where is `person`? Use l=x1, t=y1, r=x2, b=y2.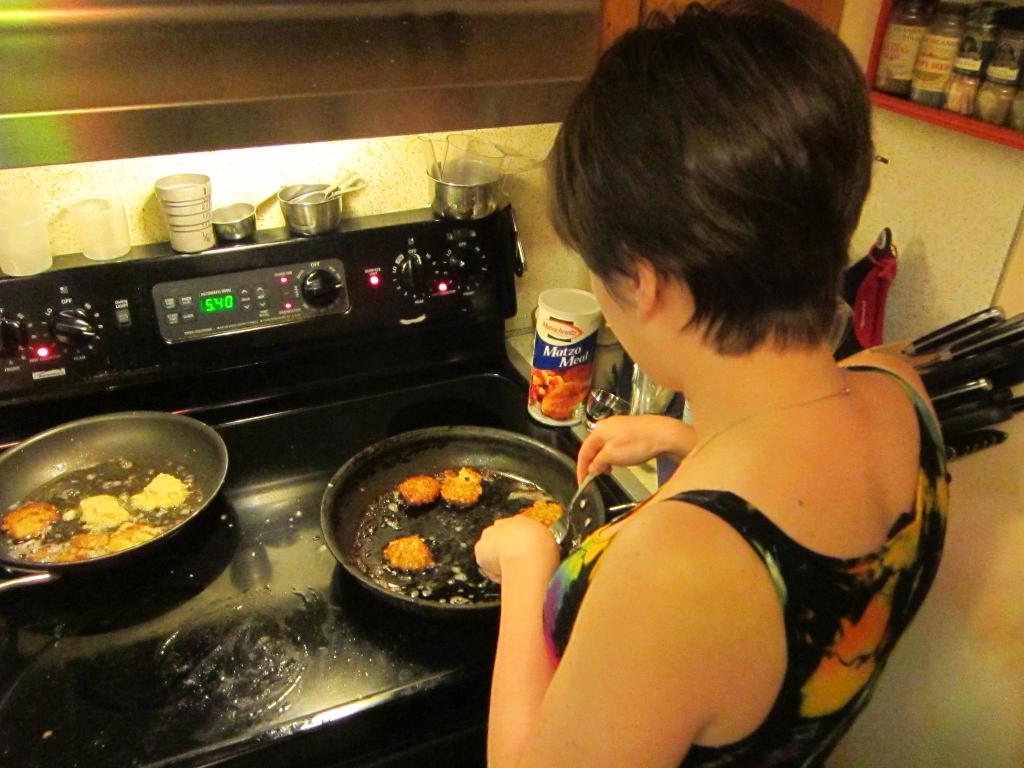
l=461, t=1, r=961, b=767.
